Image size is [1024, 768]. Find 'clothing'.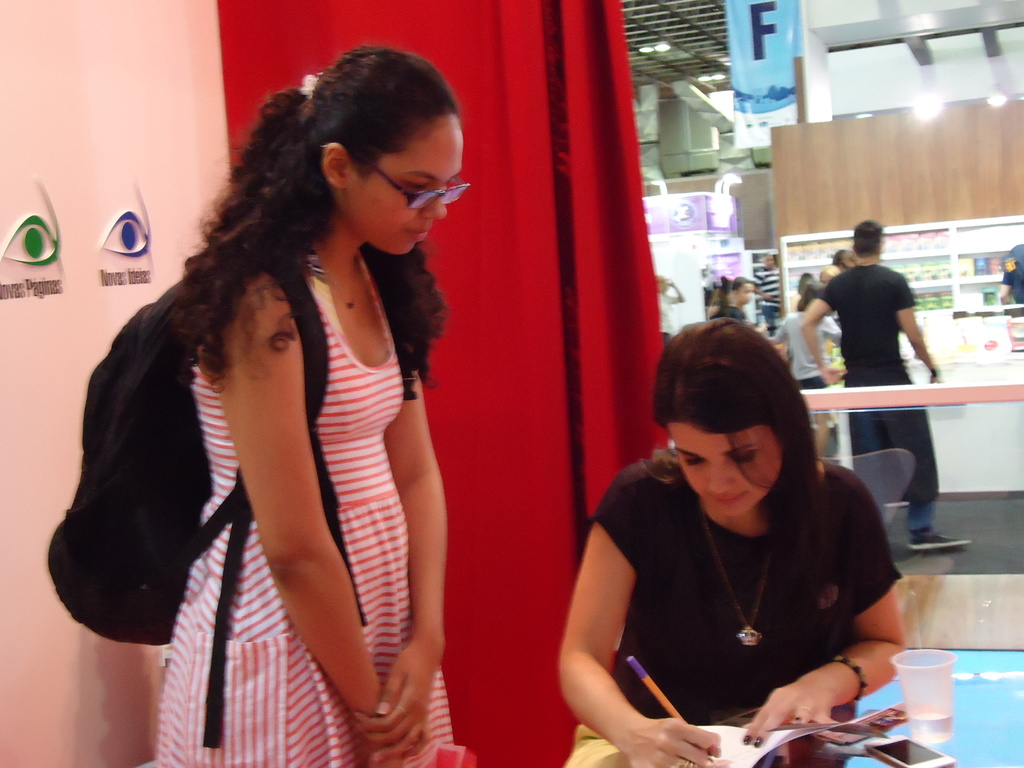
box(1002, 243, 1023, 303).
